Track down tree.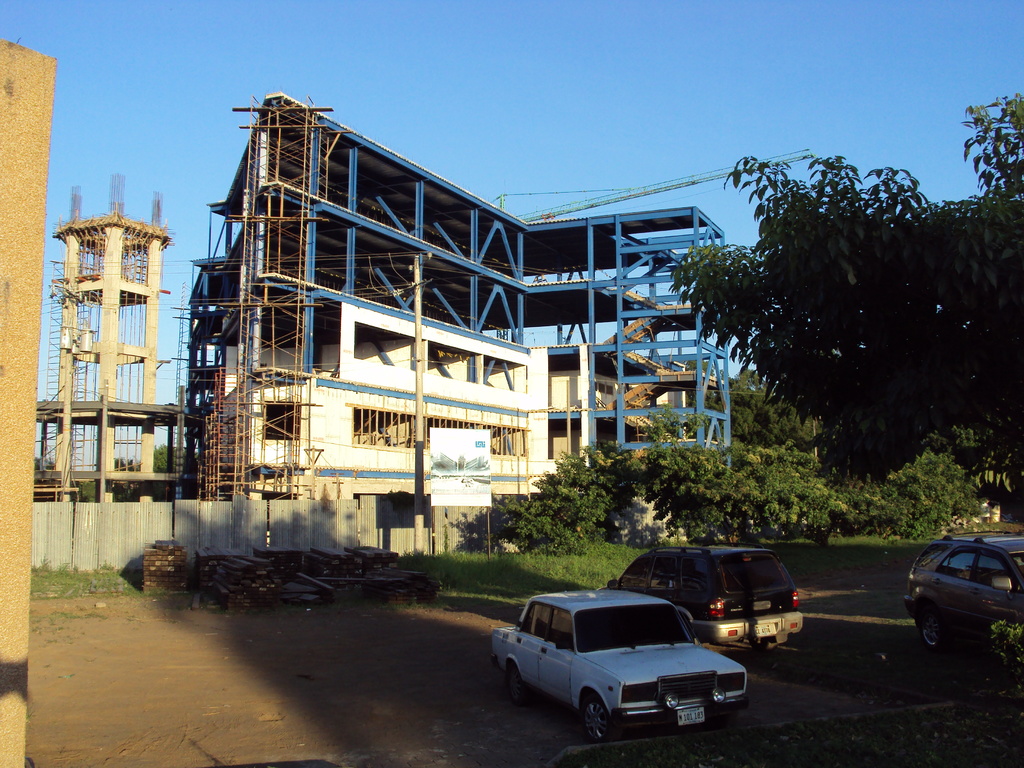
Tracked to [x1=31, y1=456, x2=56, y2=471].
